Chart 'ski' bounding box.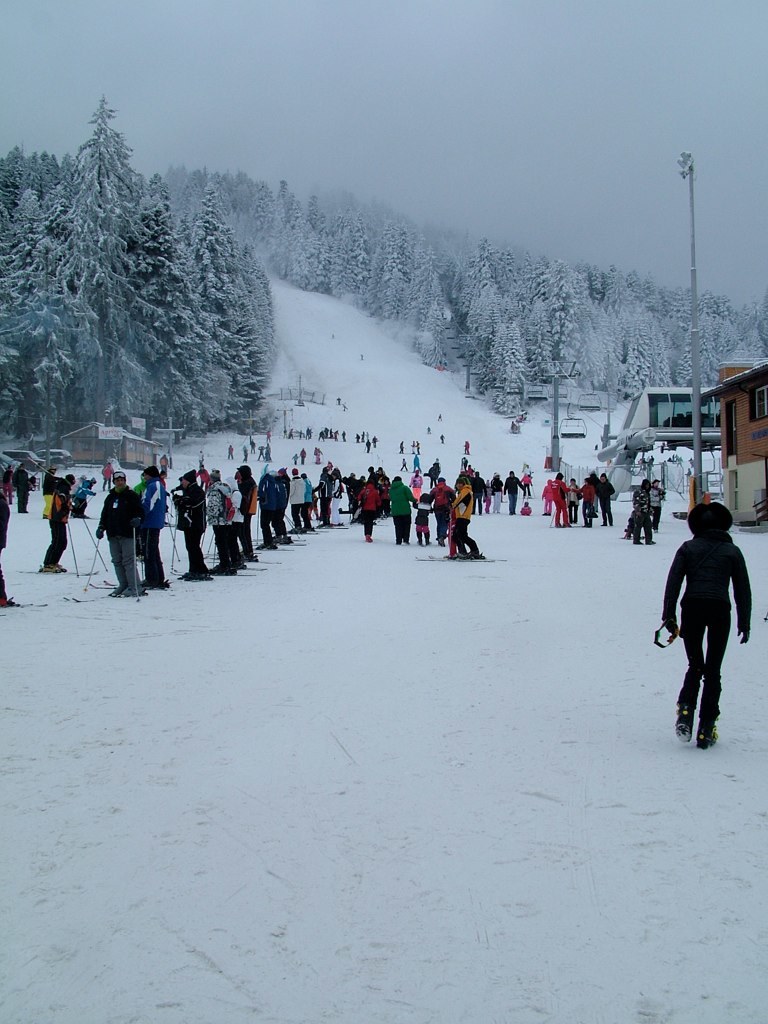
Charted: <region>67, 584, 133, 609</region>.
